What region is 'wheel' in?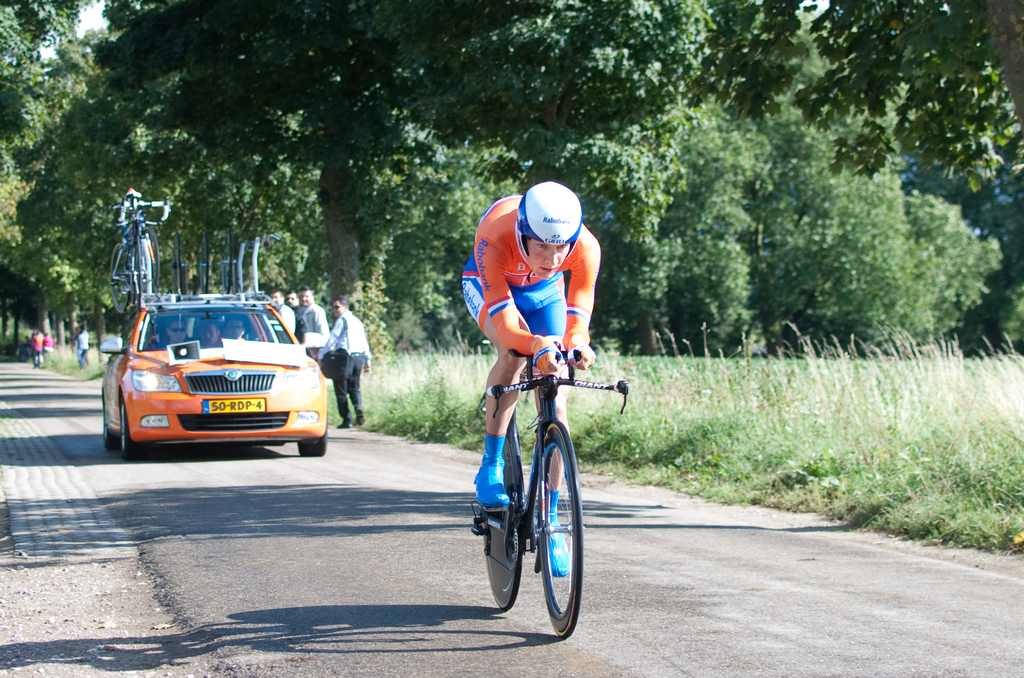
detection(109, 245, 129, 312).
